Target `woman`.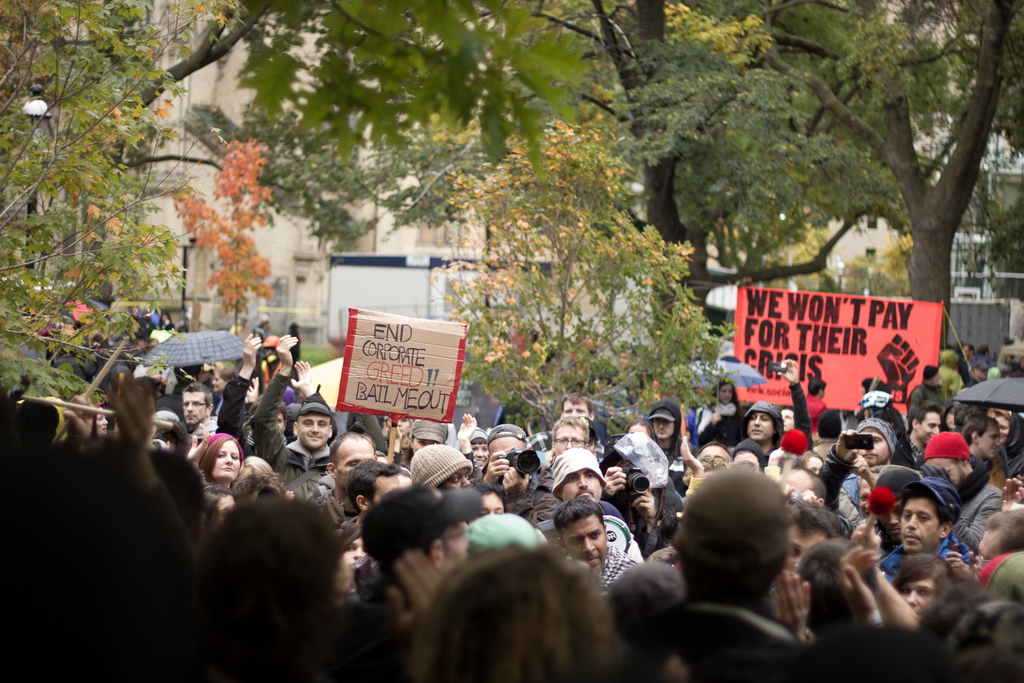
Target region: [694,378,745,453].
